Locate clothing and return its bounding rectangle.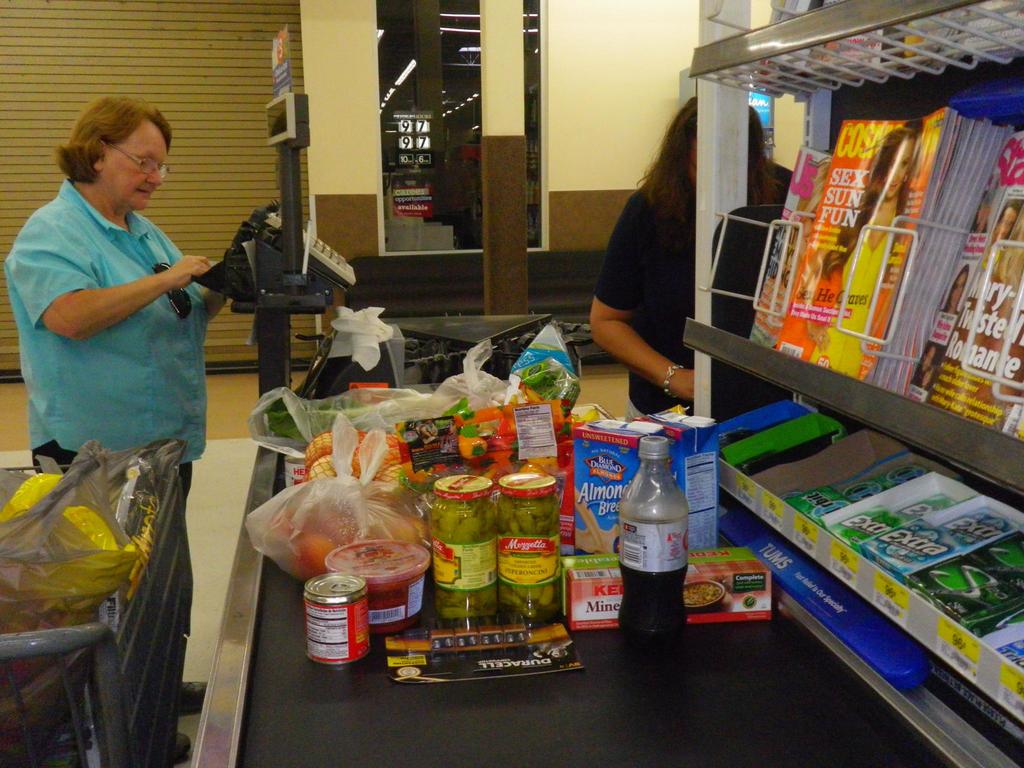
{"left": 26, "top": 158, "right": 210, "bottom": 472}.
